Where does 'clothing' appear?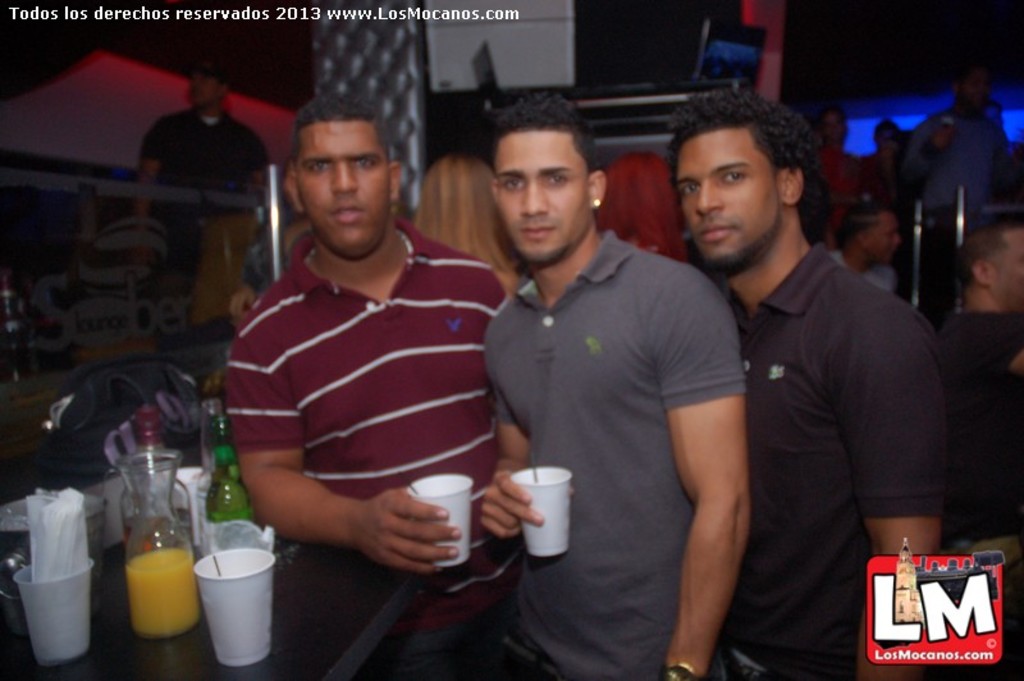
Appears at <bbox>480, 232, 746, 680</bbox>.
